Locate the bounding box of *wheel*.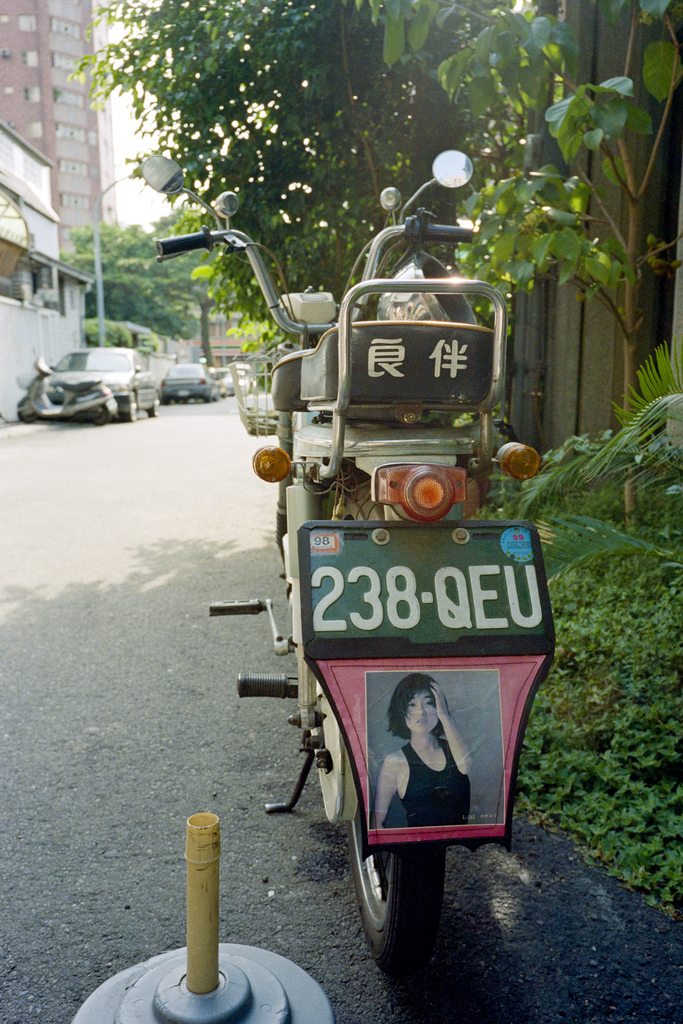
Bounding box: region(206, 394, 213, 402).
